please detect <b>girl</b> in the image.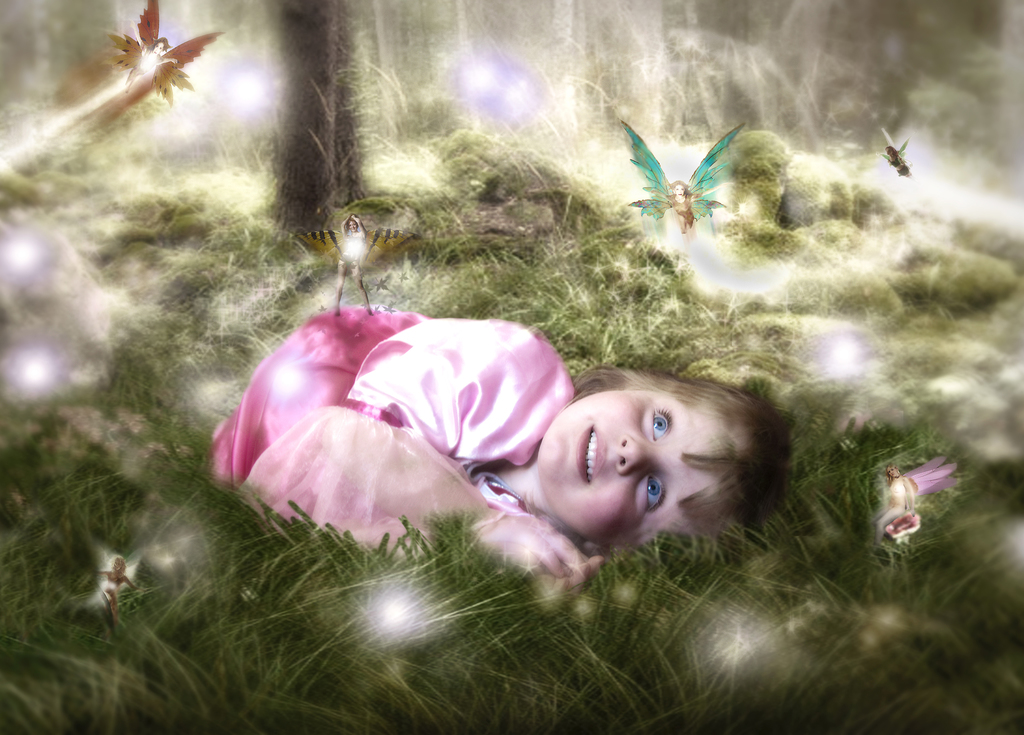
204,293,801,594.
